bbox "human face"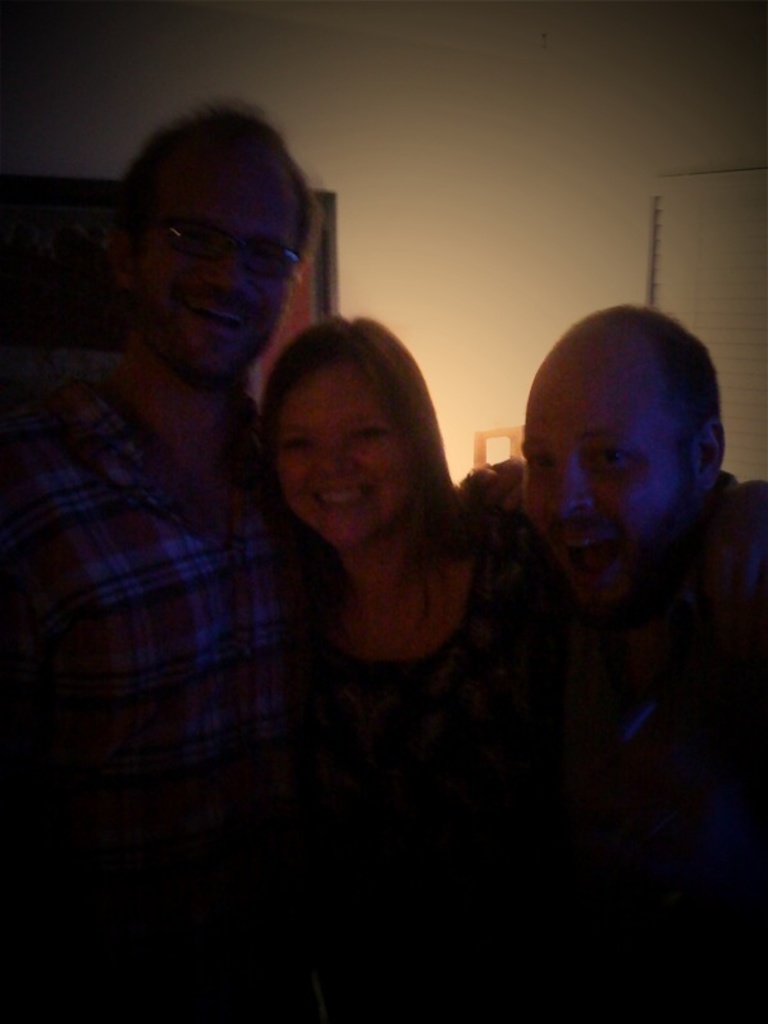
{"x1": 266, "y1": 352, "x2": 420, "y2": 540}
